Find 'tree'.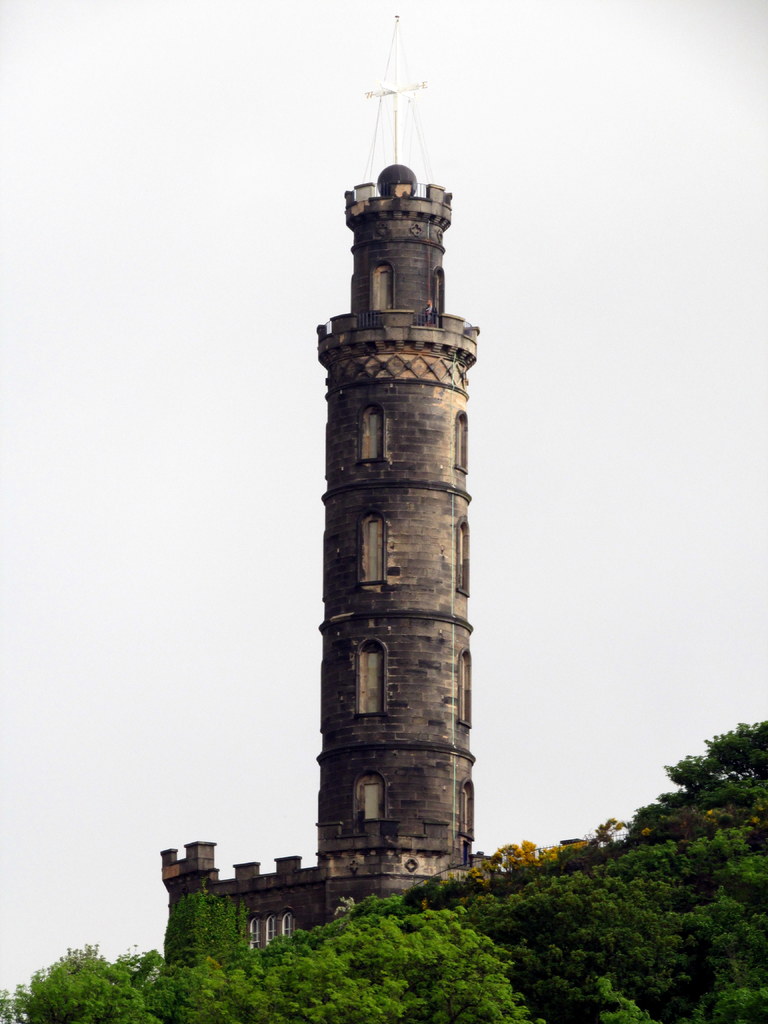
[left=0, top=717, right=767, bottom=1023].
